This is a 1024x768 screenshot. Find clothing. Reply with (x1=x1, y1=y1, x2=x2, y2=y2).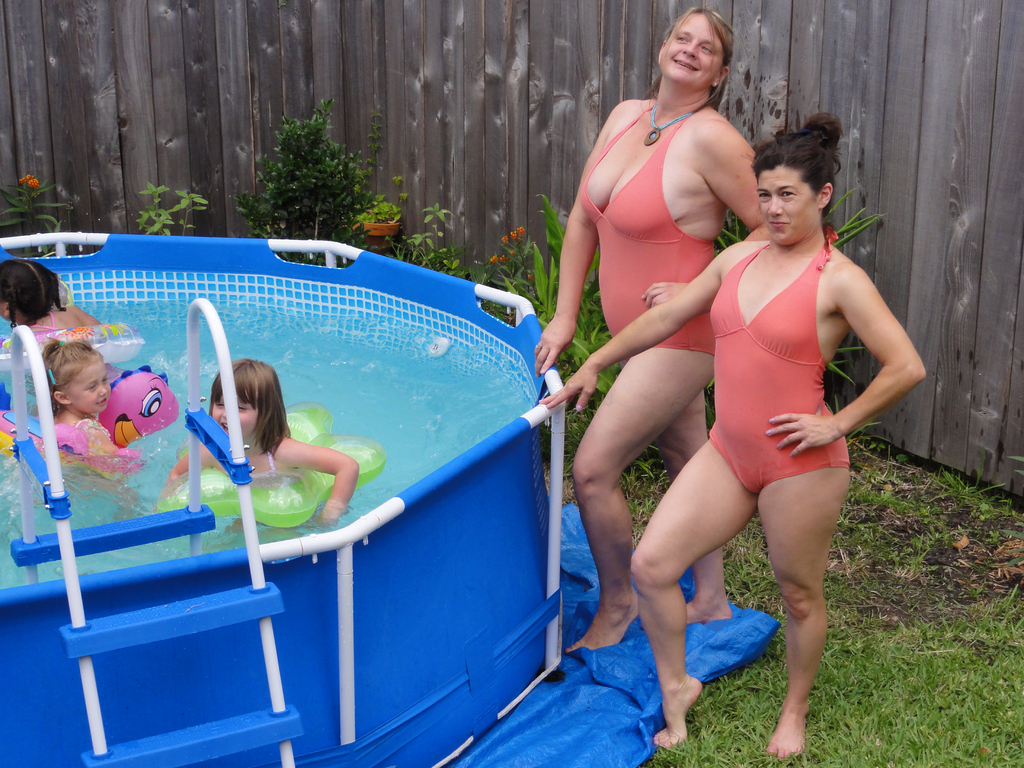
(x1=25, y1=305, x2=59, y2=331).
